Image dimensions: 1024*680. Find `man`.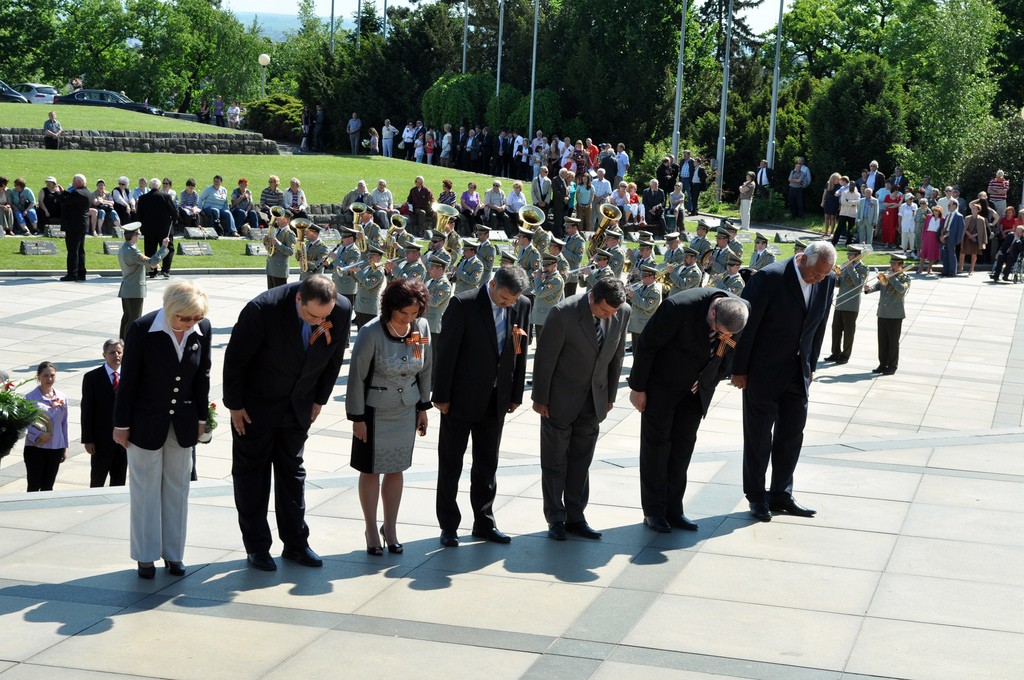
bbox(936, 187, 959, 216).
